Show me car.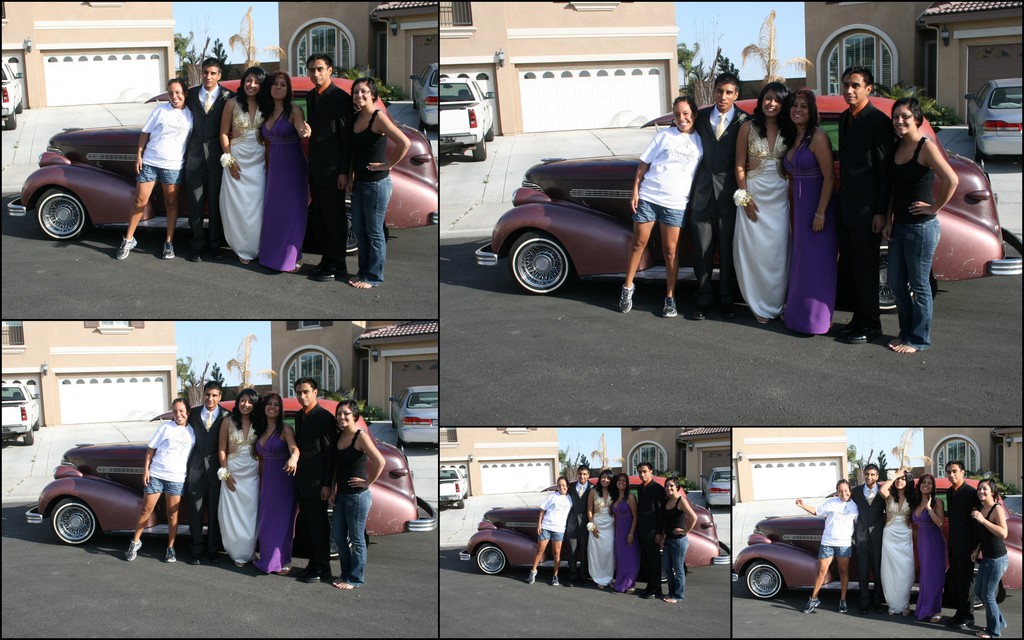
car is here: bbox=(729, 503, 1023, 599).
